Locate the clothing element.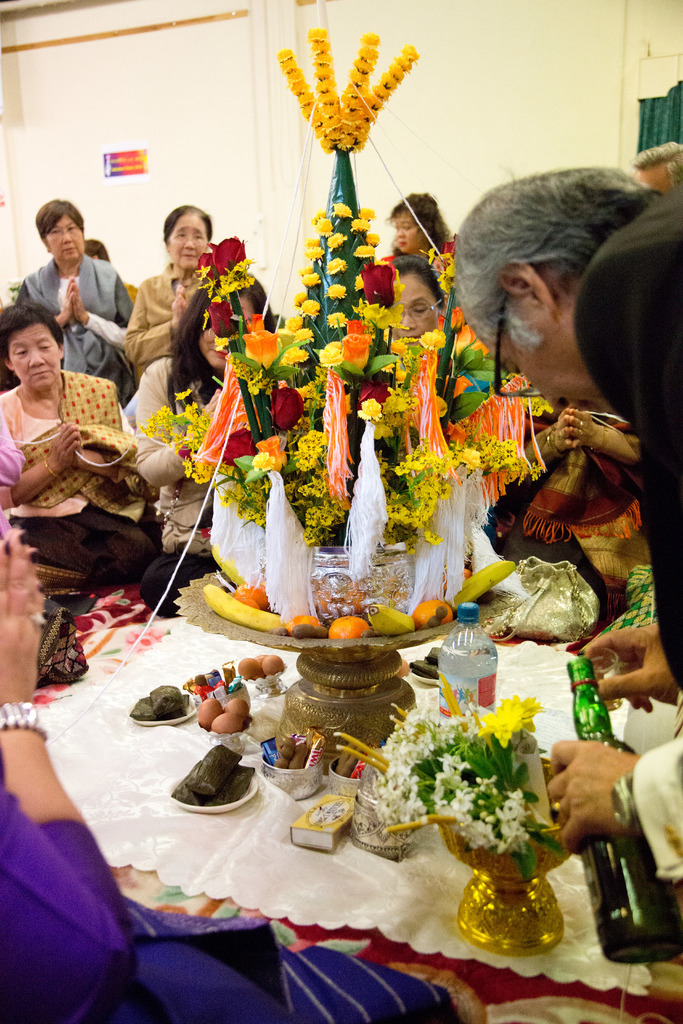
Element bbox: <region>496, 408, 652, 590</region>.
